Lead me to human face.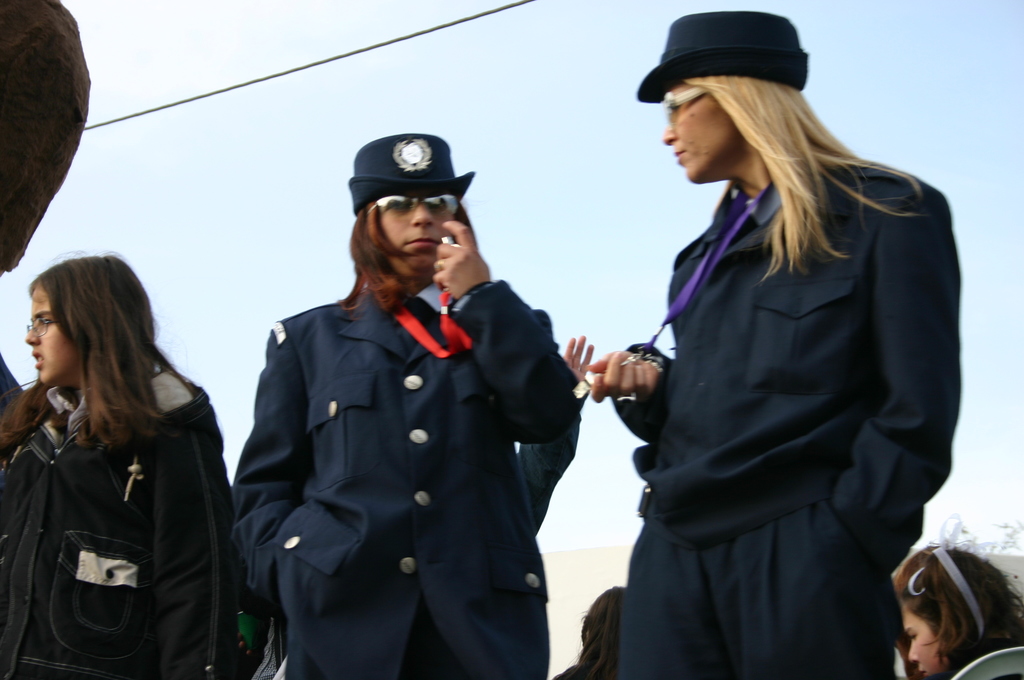
Lead to [x1=900, y1=606, x2=948, y2=679].
